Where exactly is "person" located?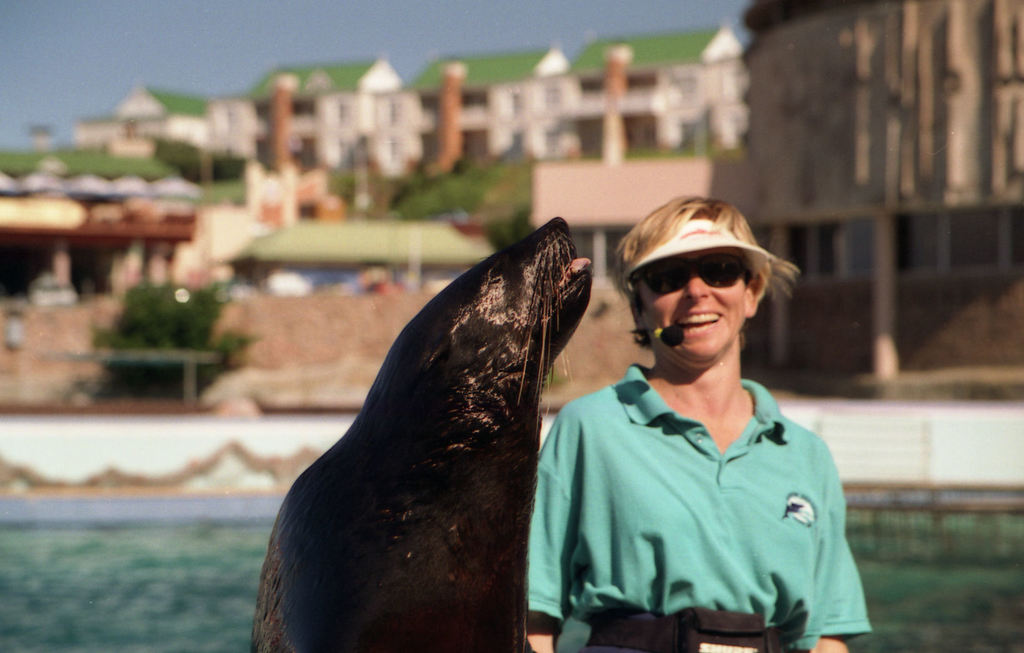
Its bounding box is 553,184,861,652.
